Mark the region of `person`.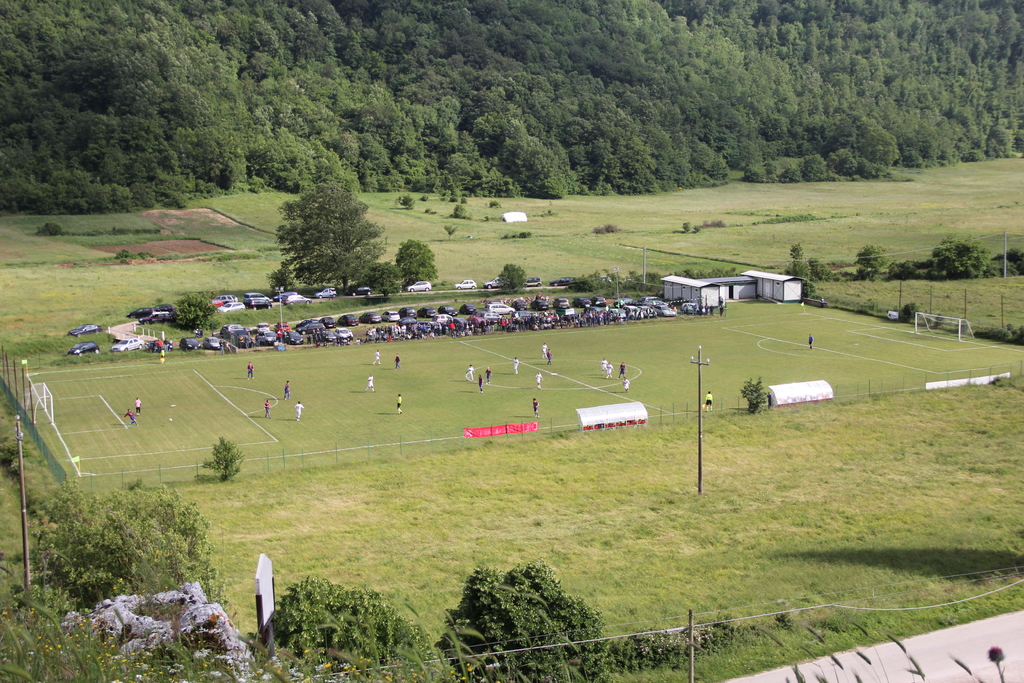
Region: (534, 397, 541, 416).
